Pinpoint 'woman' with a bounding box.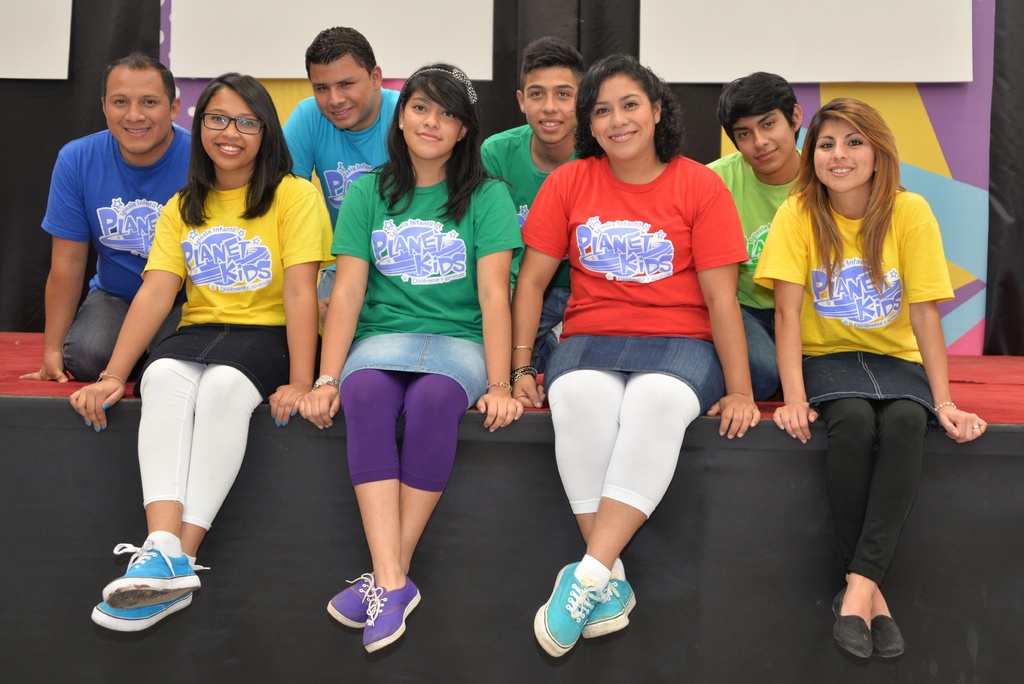
x1=751 y1=97 x2=989 y2=658.
